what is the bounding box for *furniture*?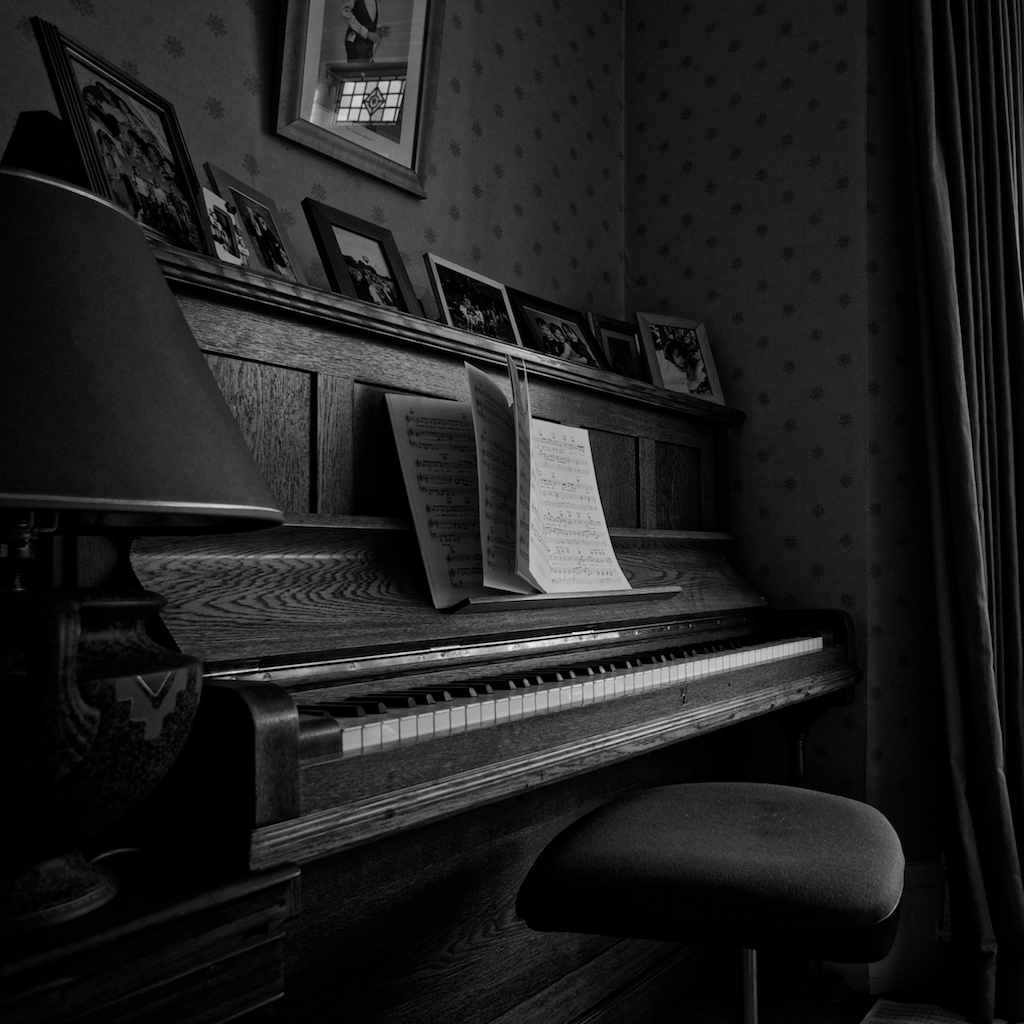
0:845:300:1023.
